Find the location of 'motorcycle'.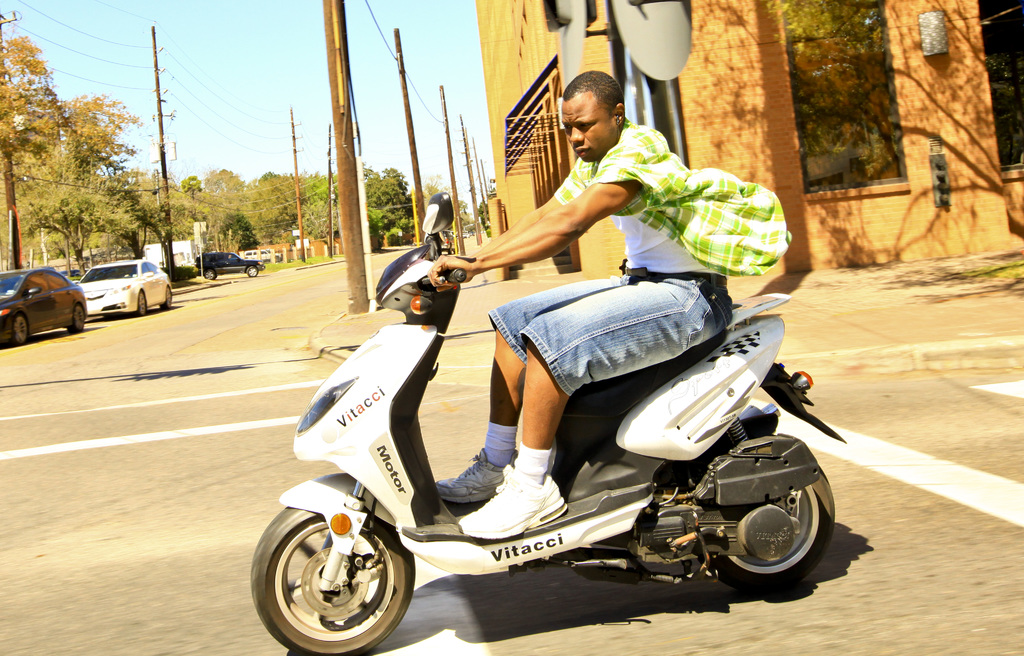
Location: 244, 217, 877, 640.
